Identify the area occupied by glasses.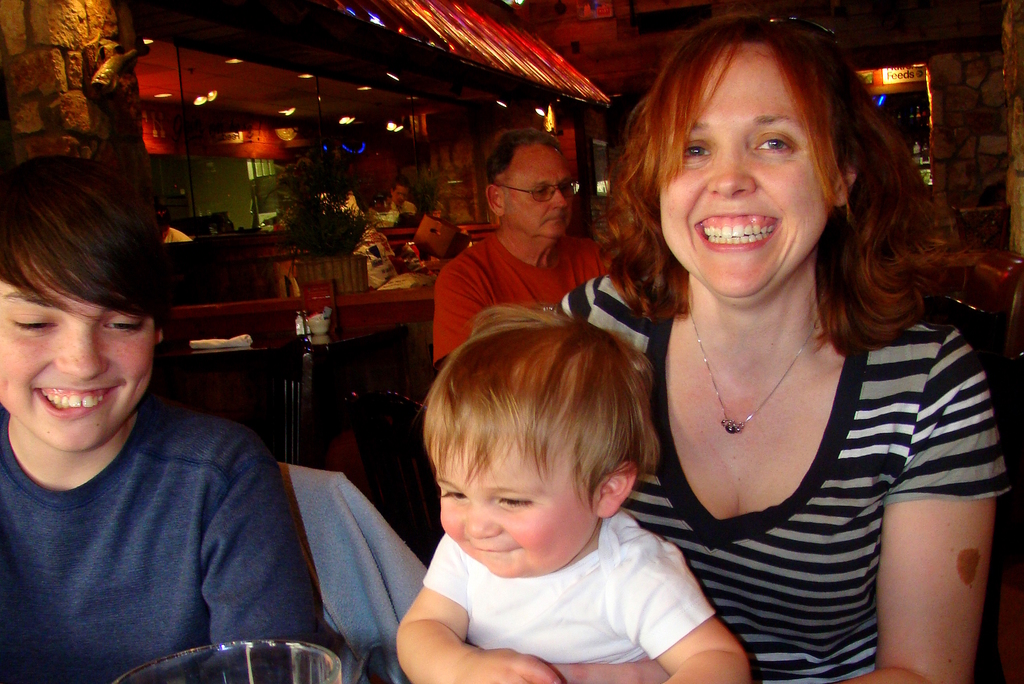
Area: [490, 180, 582, 206].
